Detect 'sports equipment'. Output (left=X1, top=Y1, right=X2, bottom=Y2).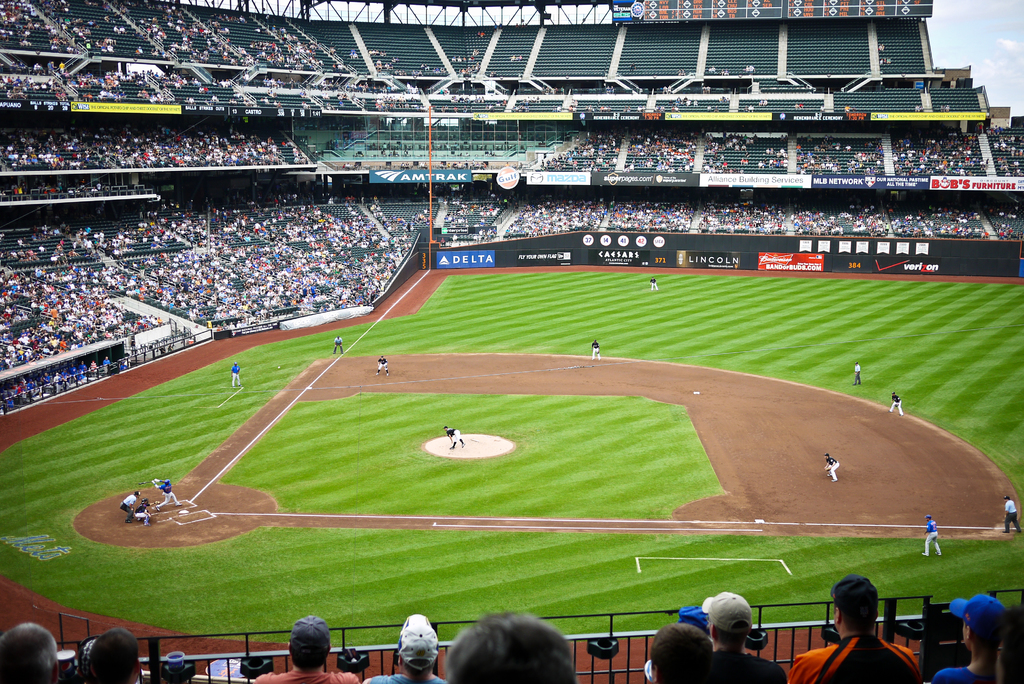
(left=136, top=480, right=150, bottom=487).
